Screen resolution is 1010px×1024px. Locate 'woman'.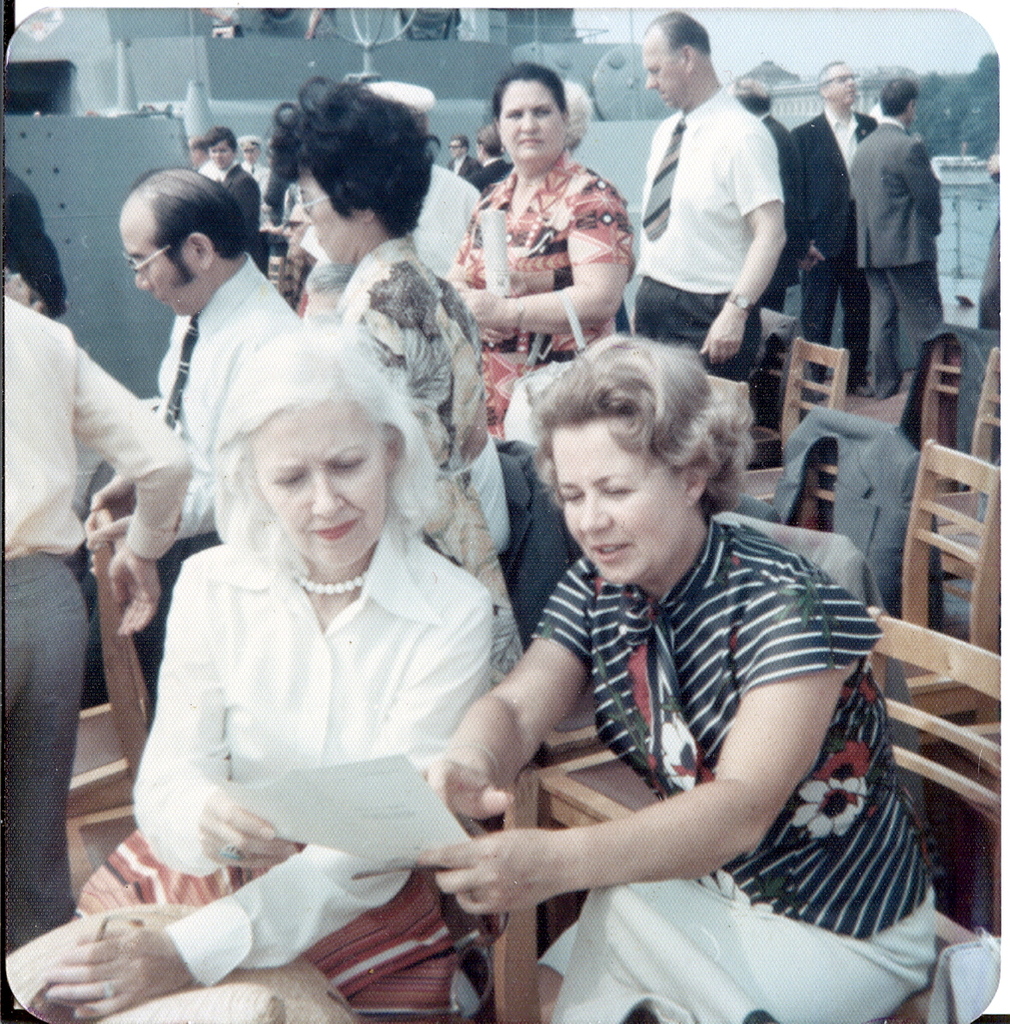
box(44, 326, 497, 1023).
